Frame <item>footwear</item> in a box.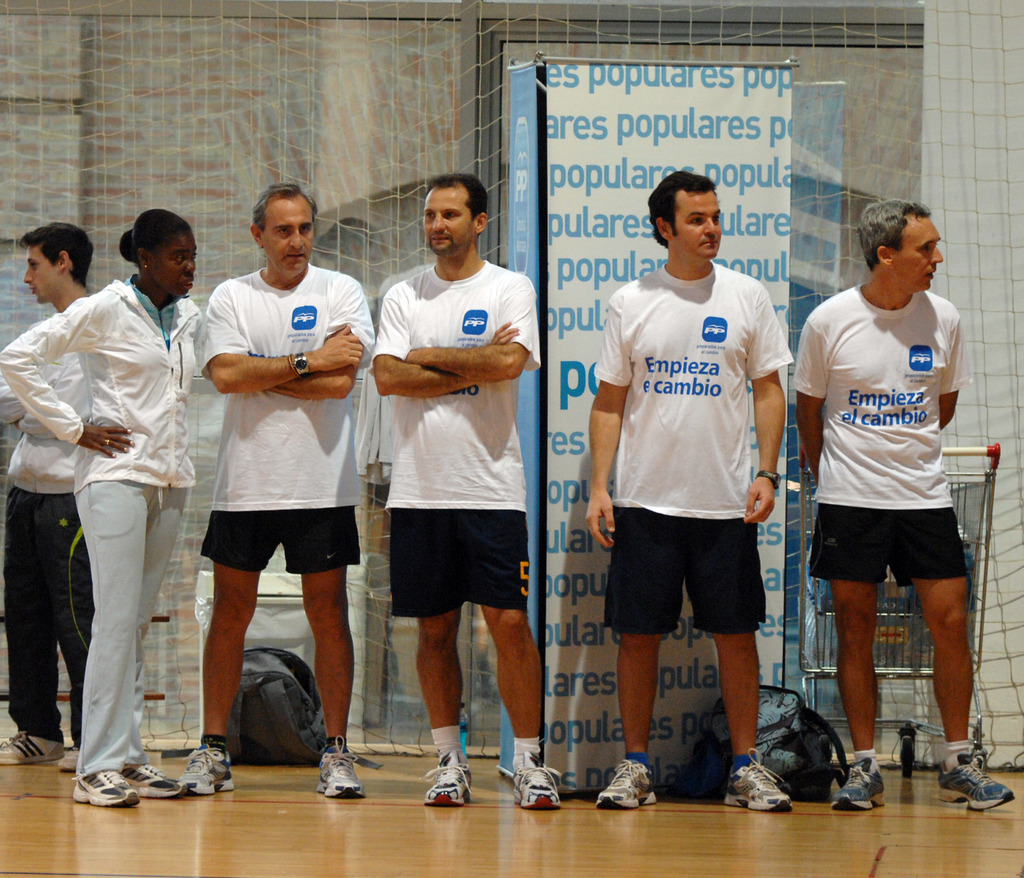
[121,764,188,801].
